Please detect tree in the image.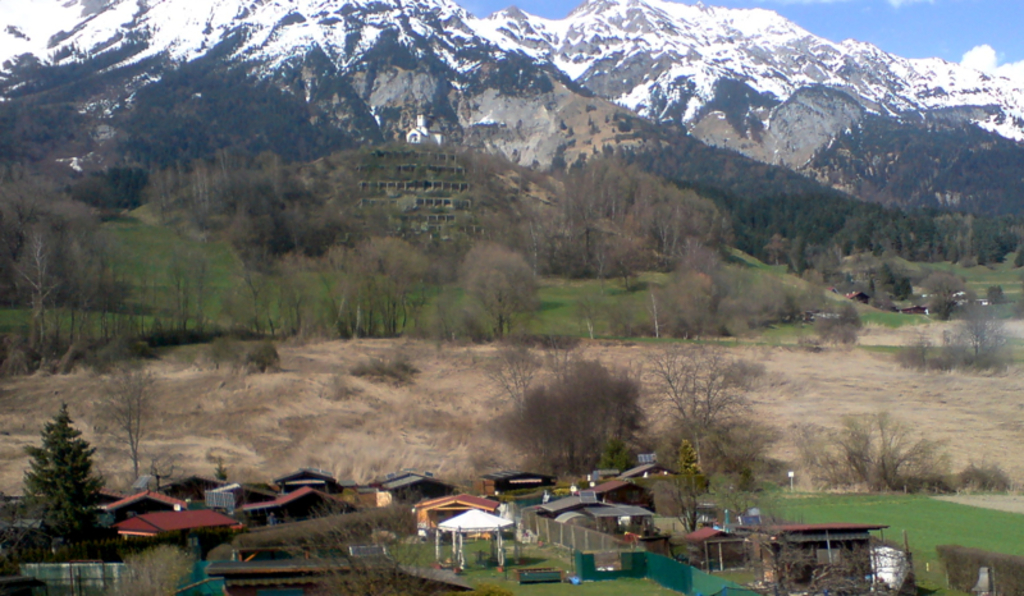
[0,162,78,269].
